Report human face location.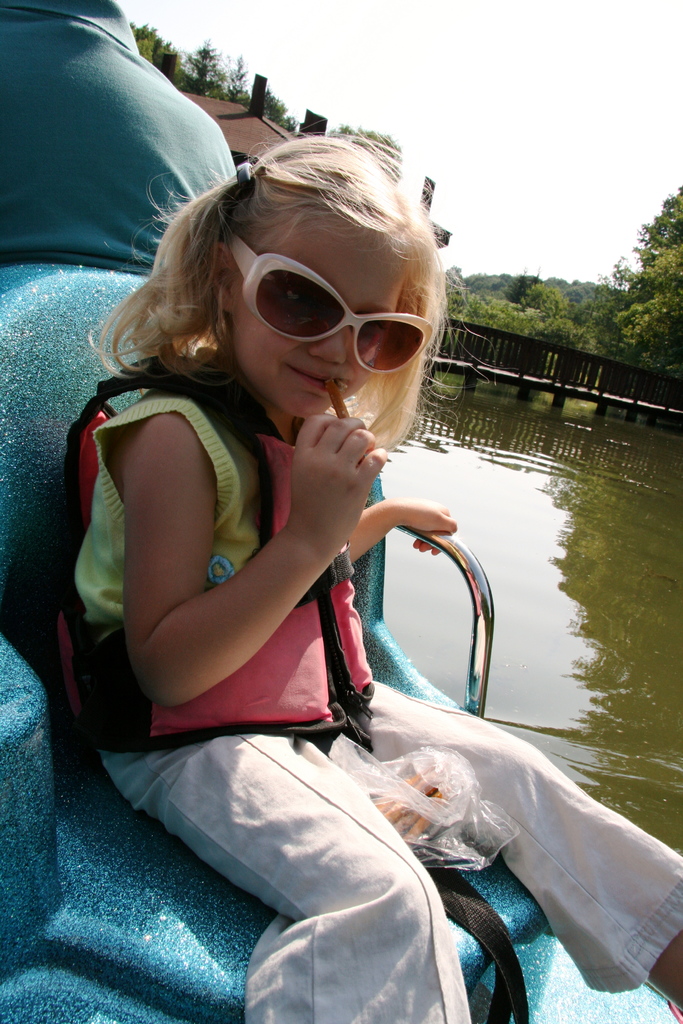
Report: bbox=(226, 207, 415, 415).
